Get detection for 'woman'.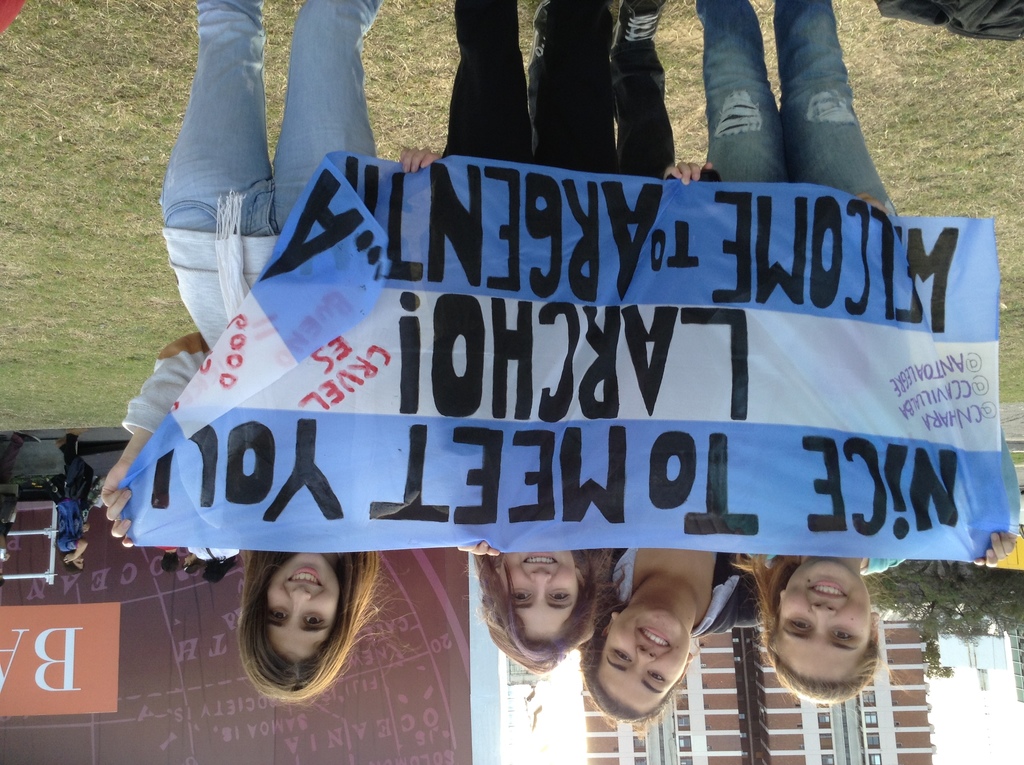
Detection: (577, 0, 772, 745).
